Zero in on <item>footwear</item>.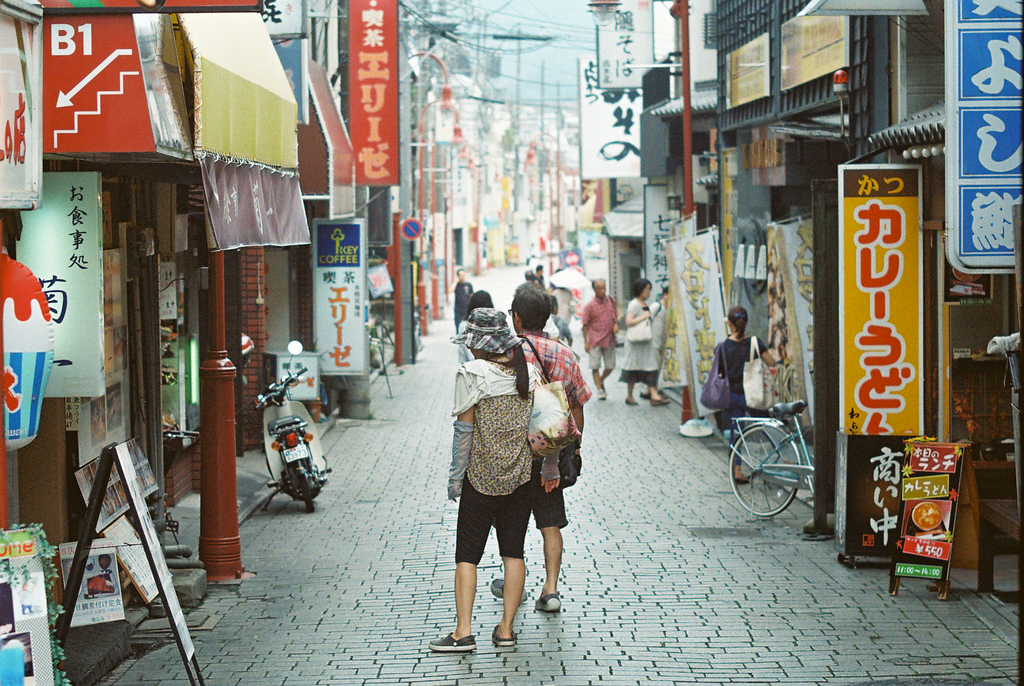
Zeroed in: <region>597, 389, 609, 401</region>.
